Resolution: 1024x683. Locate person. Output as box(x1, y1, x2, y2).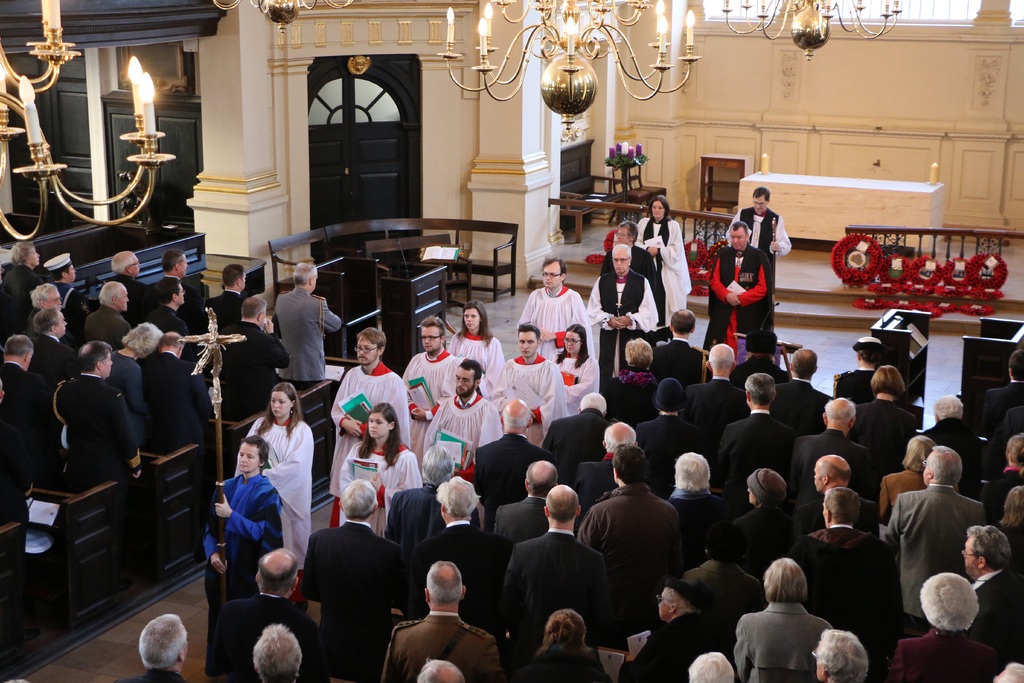
box(790, 447, 872, 536).
